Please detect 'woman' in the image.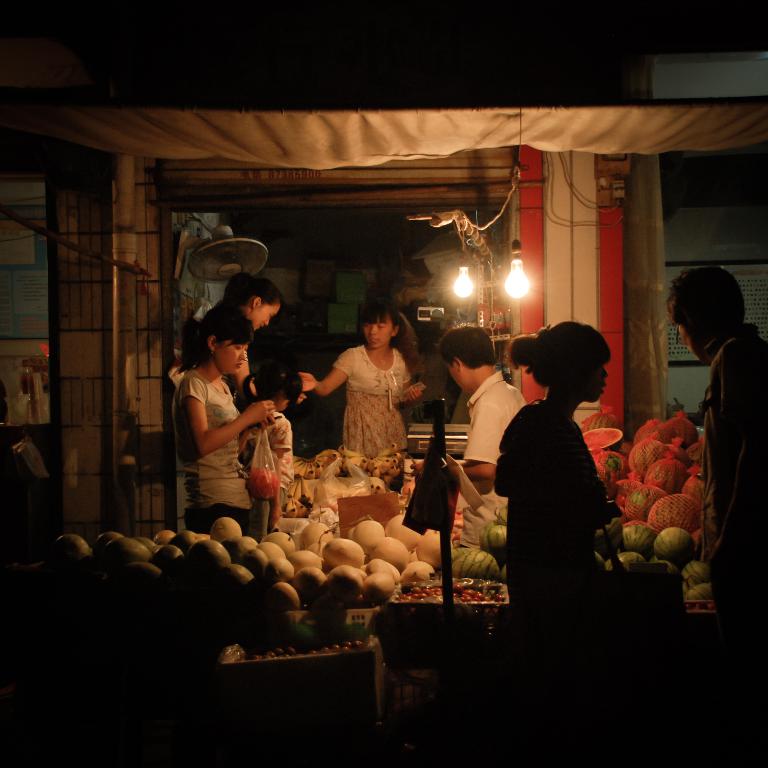
region(298, 300, 435, 459).
